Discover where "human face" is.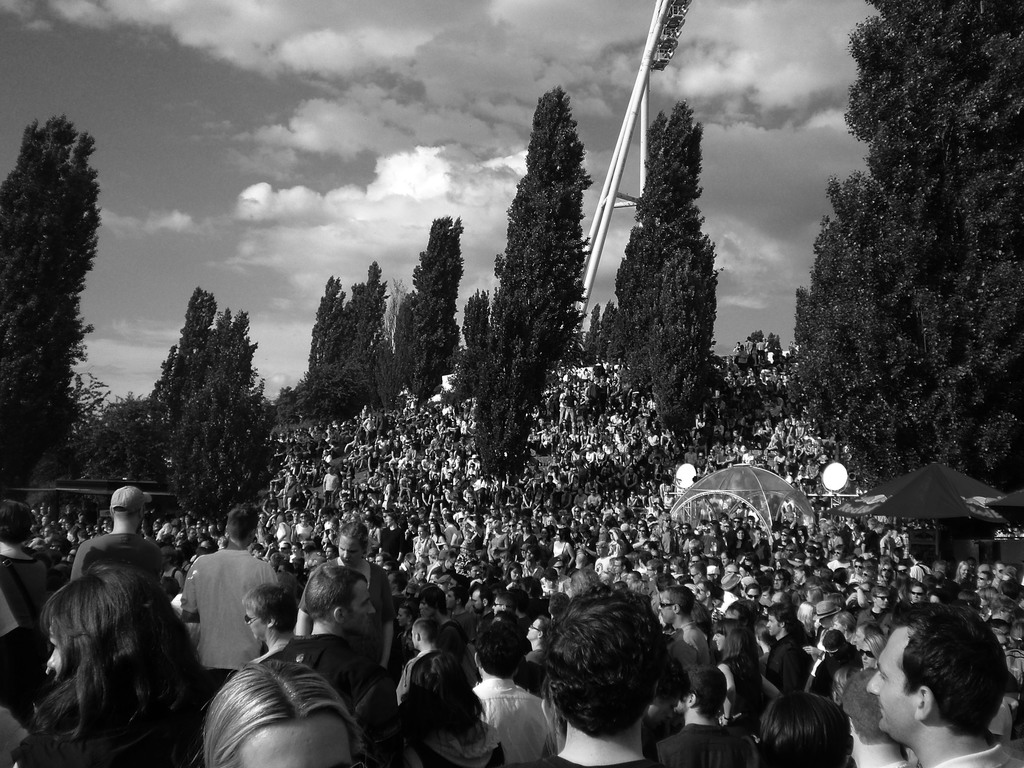
Discovered at select_region(865, 628, 920, 740).
